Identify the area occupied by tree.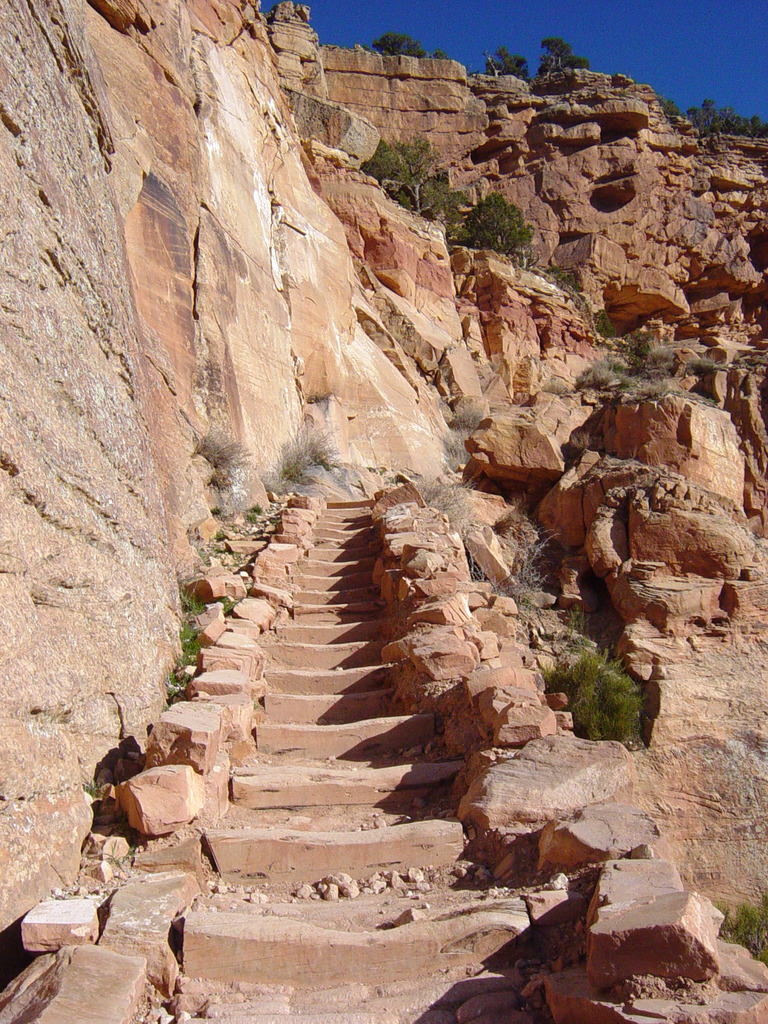
Area: locate(477, 44, 525, 79).
